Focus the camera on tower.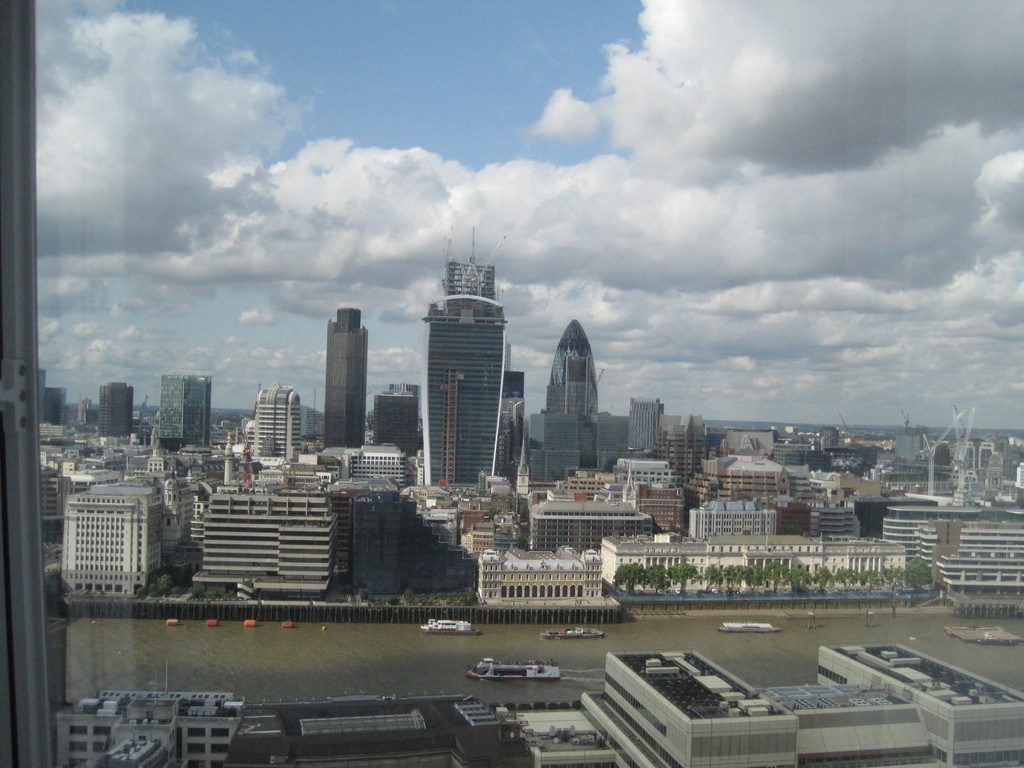
Focus region: BBox(94, 379, 128, 442).
